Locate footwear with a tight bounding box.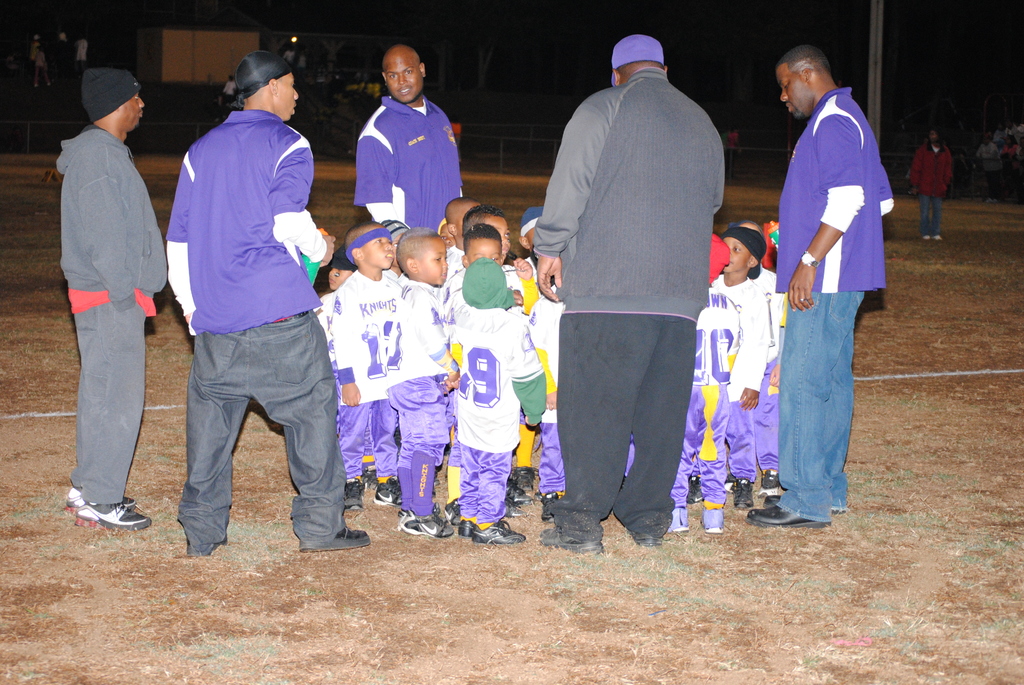
bbox=(456, 515, 474, 536).
